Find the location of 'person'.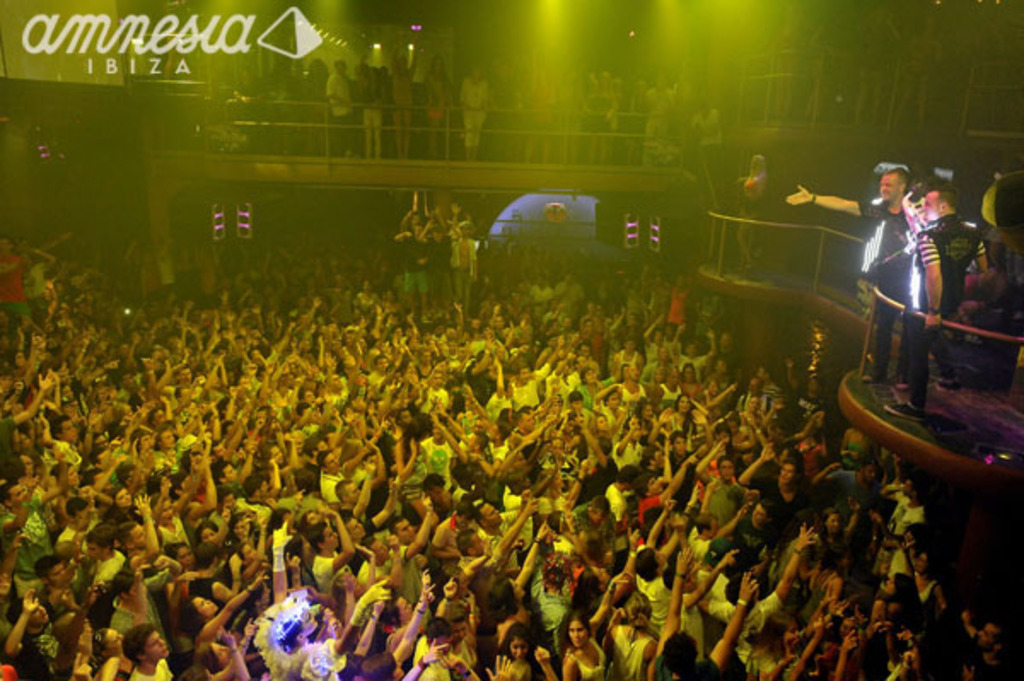
Location: pyautogui.locateOnScreen(782, 162, 922, 375).
